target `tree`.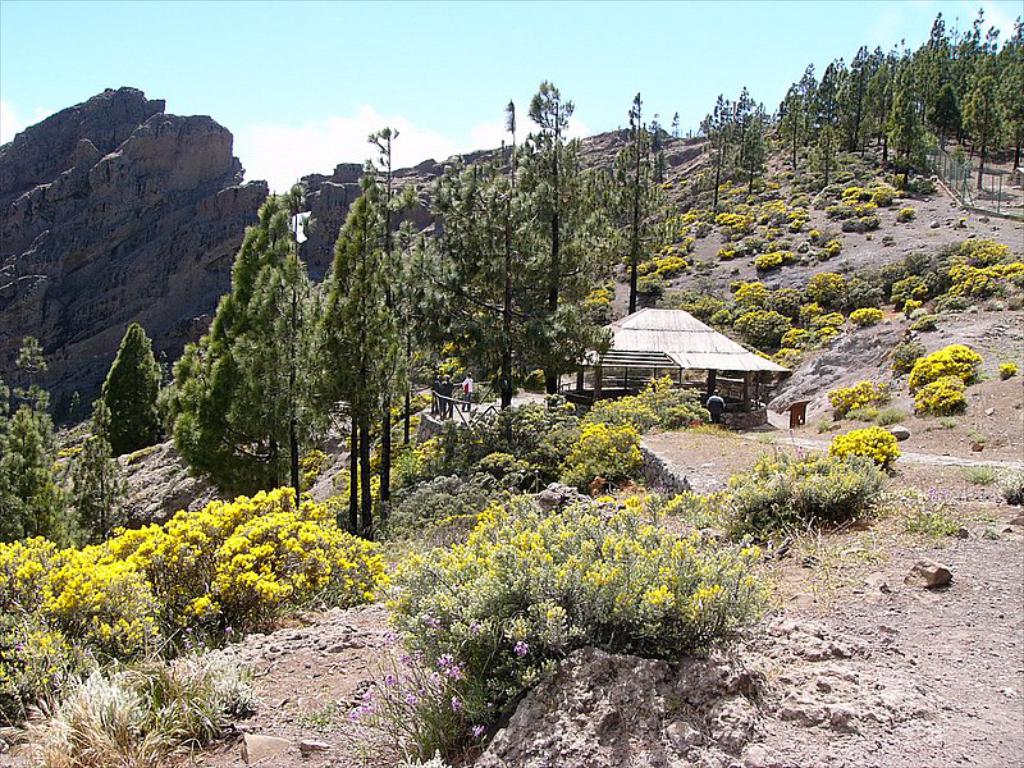
Target region: 781,58,813,152.
